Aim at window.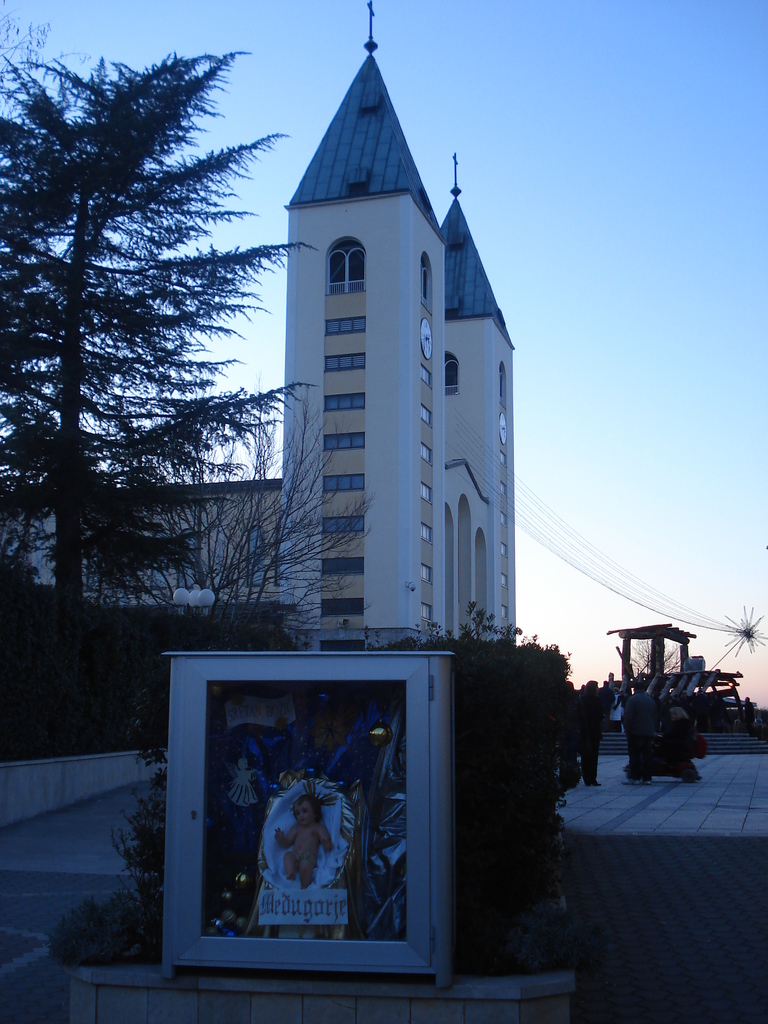
Aimed at [left=331, top=243, right=365, bottom=300].
